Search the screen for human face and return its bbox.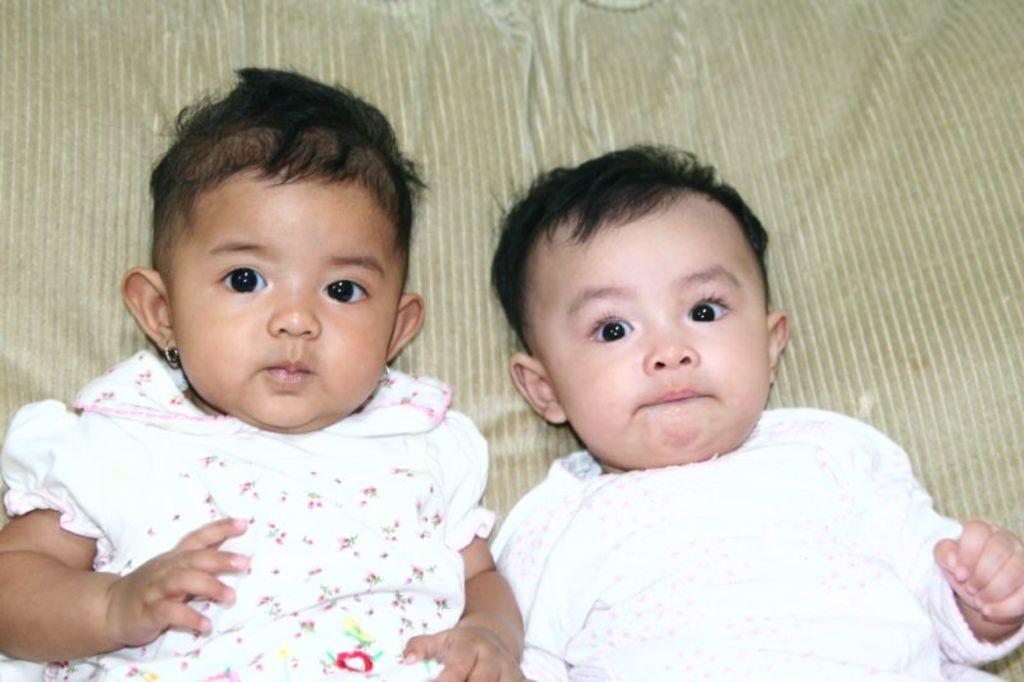
Found: {"x1": 168, "y1": 174, "x2": 407, "y2": 431}.
